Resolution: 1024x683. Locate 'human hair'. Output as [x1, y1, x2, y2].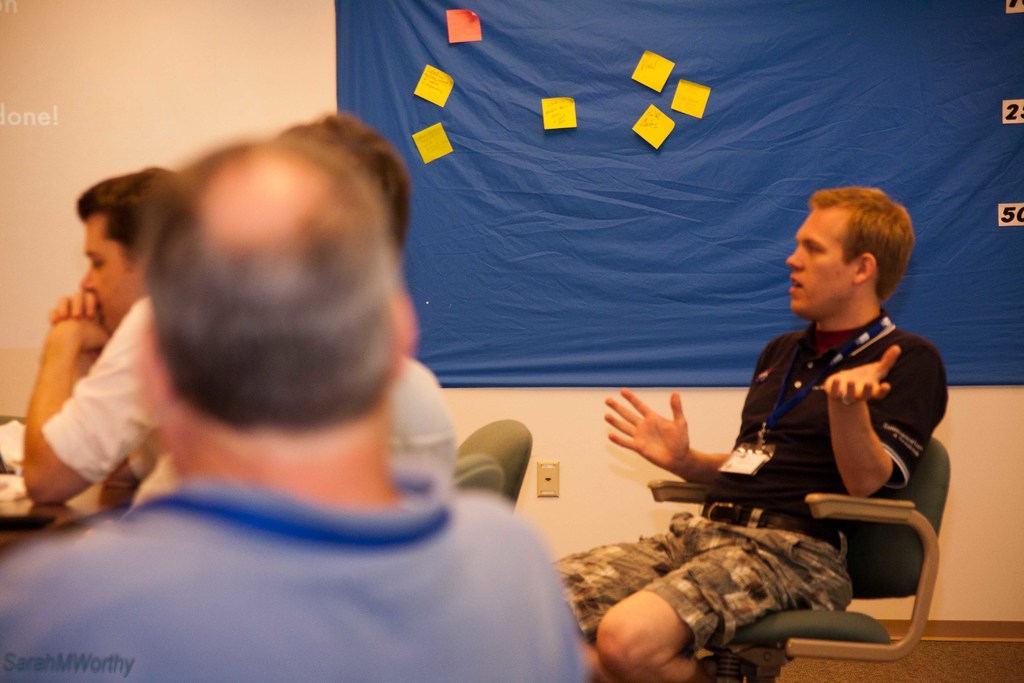
[149, 135, 409, 441].
